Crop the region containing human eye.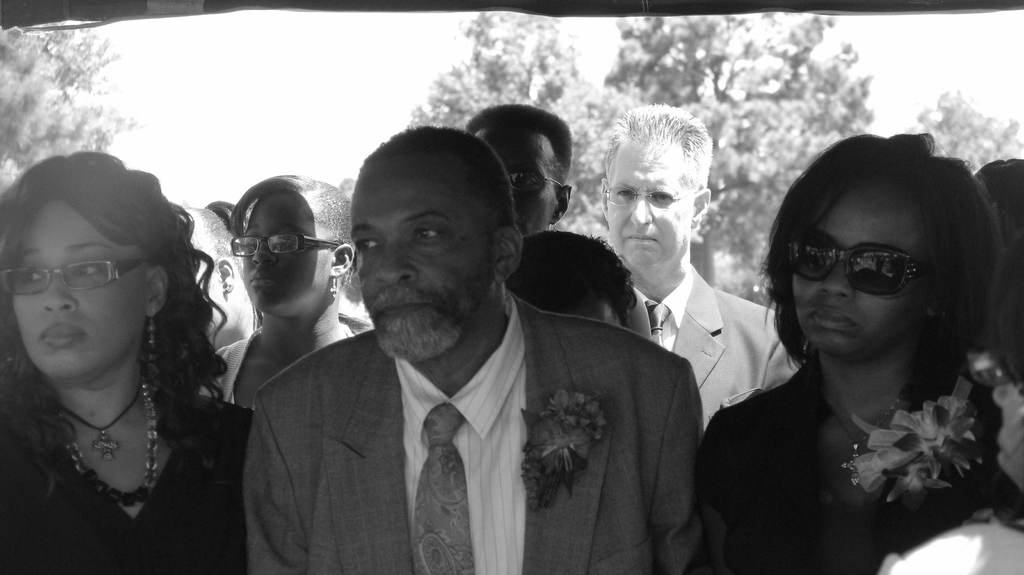
Crop region: BBox(410, 221, 449, 248).
